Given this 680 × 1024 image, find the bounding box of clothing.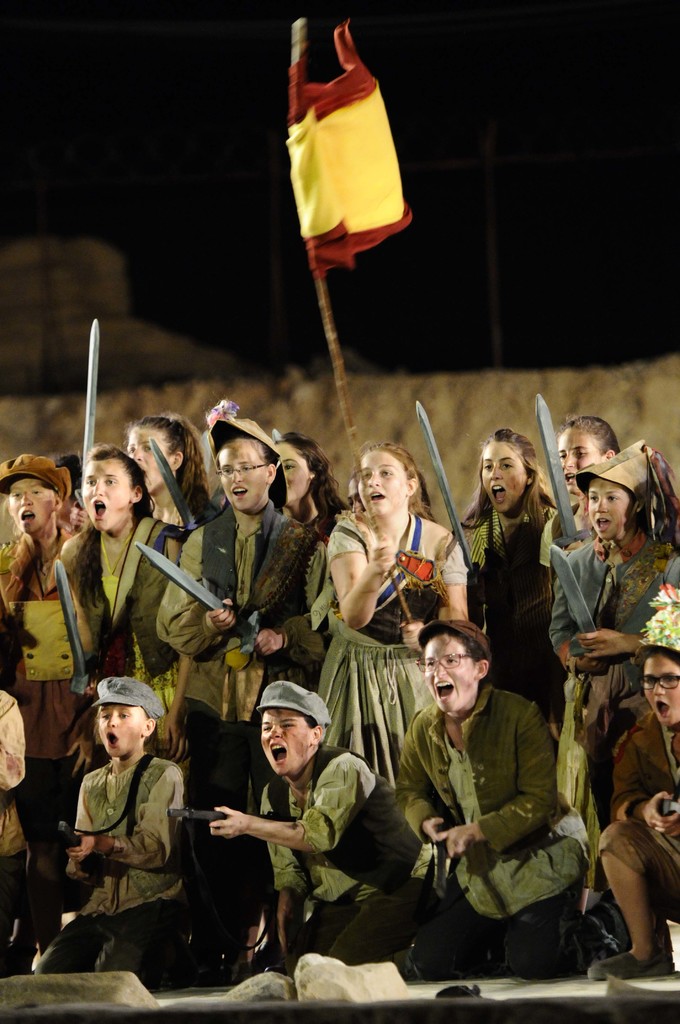
bbox(28, 755, 188, 981).
